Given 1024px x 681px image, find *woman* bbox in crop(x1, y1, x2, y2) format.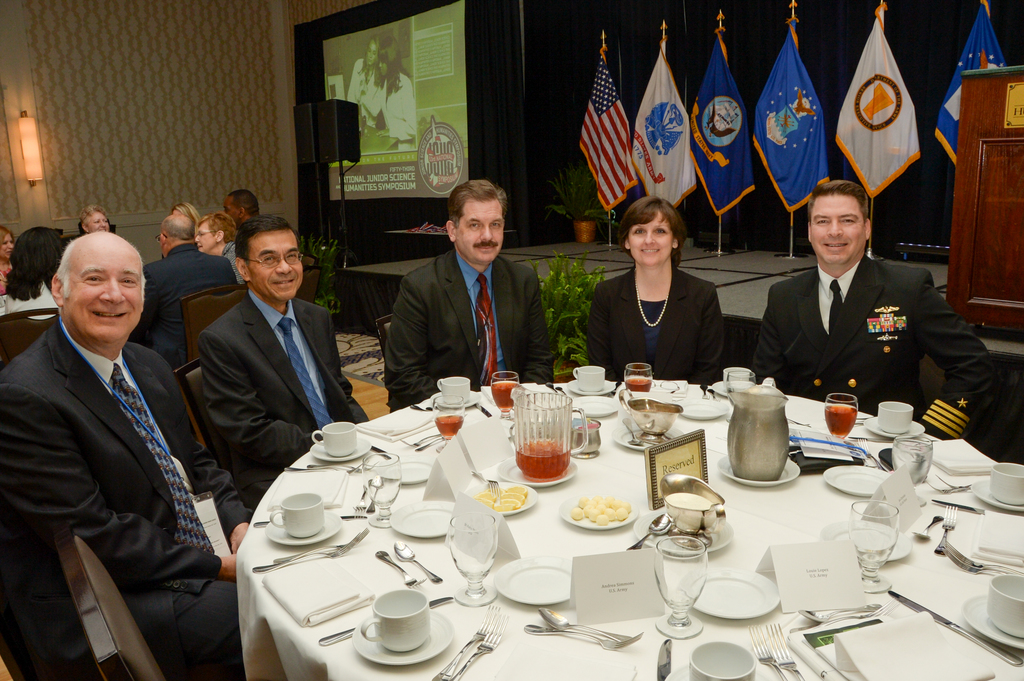
crop(593, 189, 737, 389).
